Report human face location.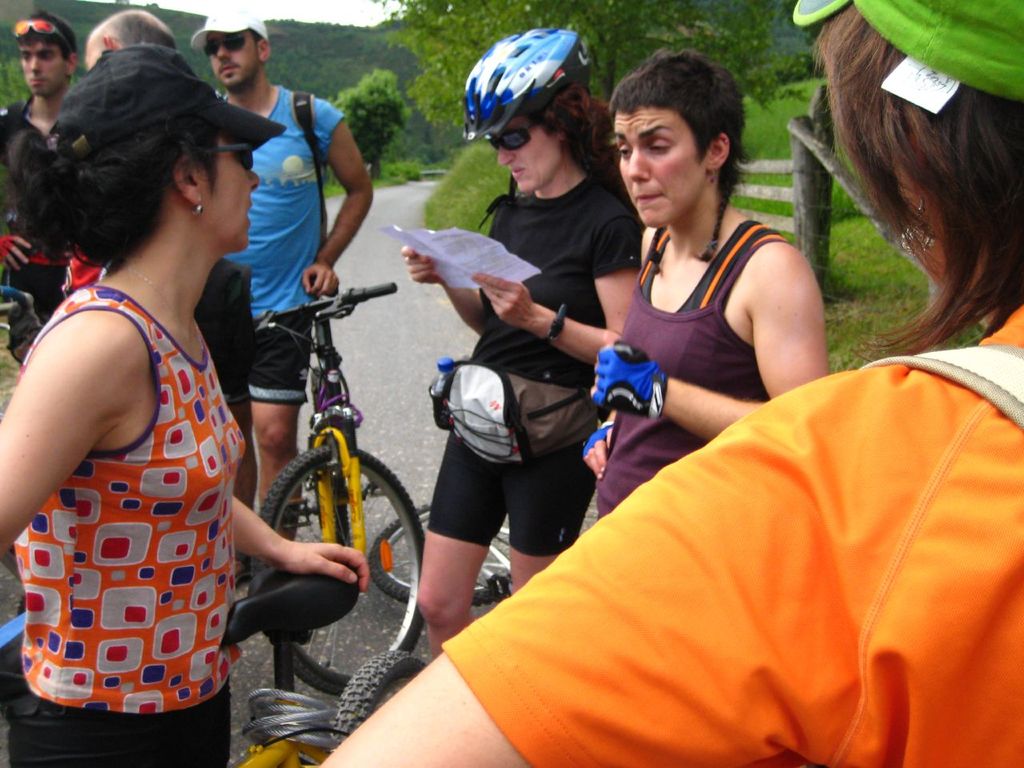
Report: region(206, 32, 261, 86).
